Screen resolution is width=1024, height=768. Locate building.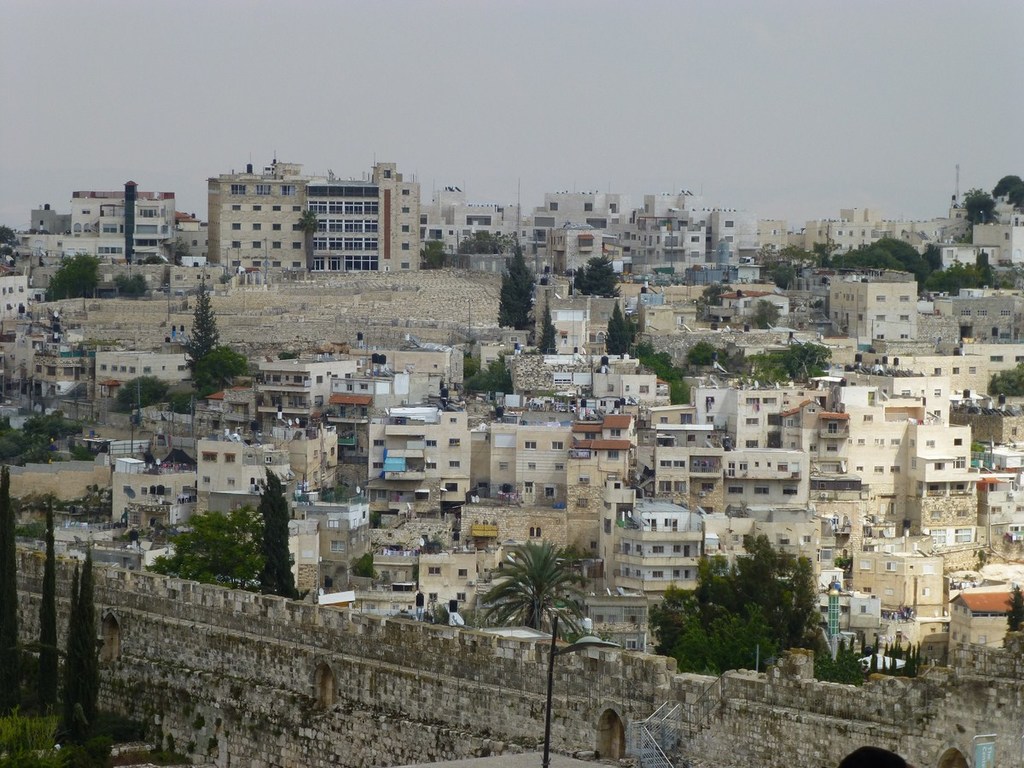
<bbox>208, 148, 424, 271</bbox>.
